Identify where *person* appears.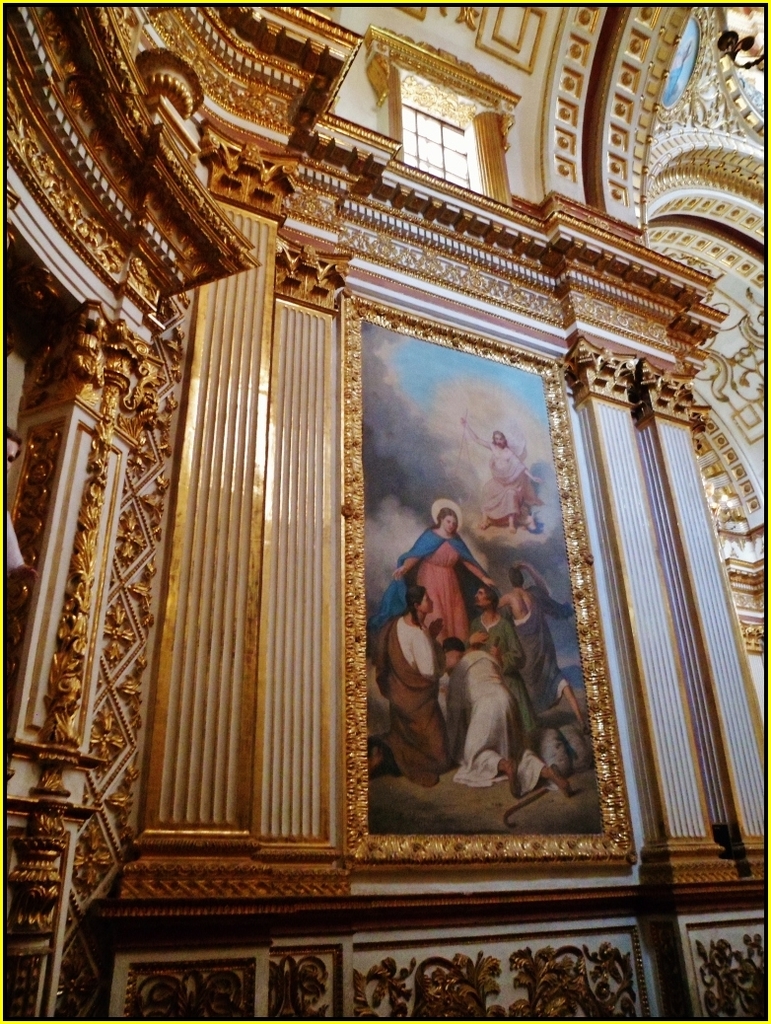
Appears at box(473, 567, 585, 723).
